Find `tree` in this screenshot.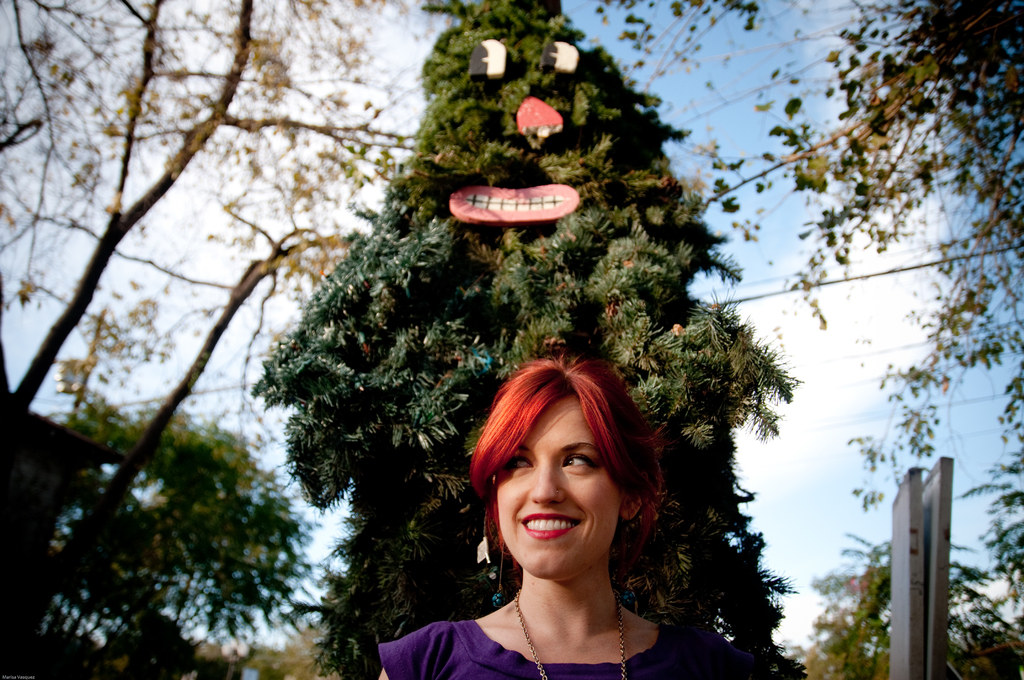
The bounding box for `tree` is [60, 404, 317, 658].
